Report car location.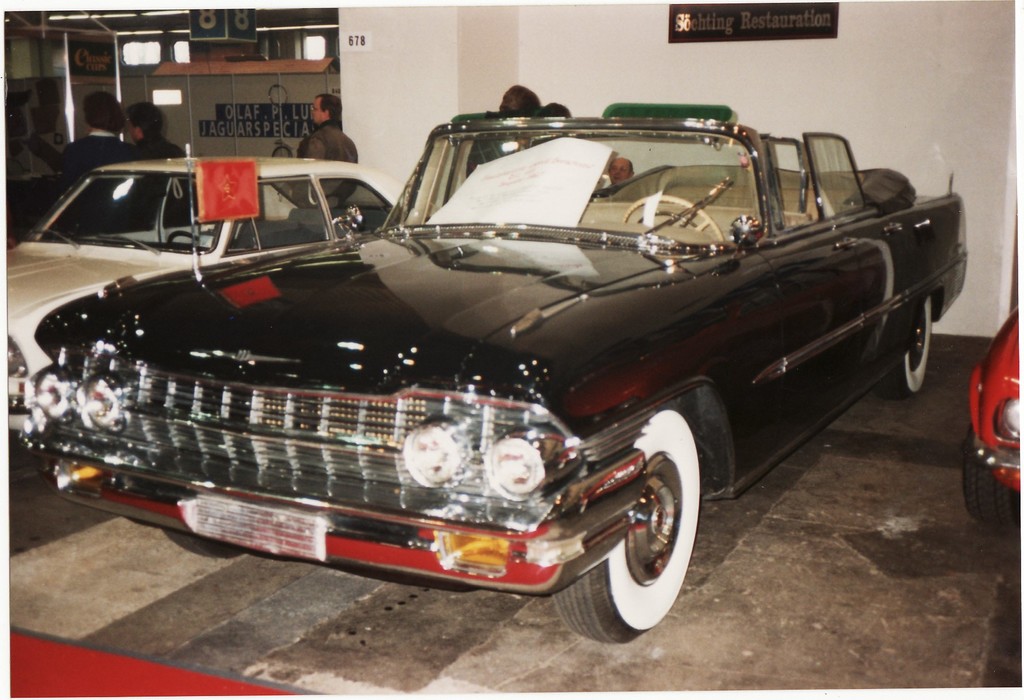
Report: crop(0, 163, 403, 450).
